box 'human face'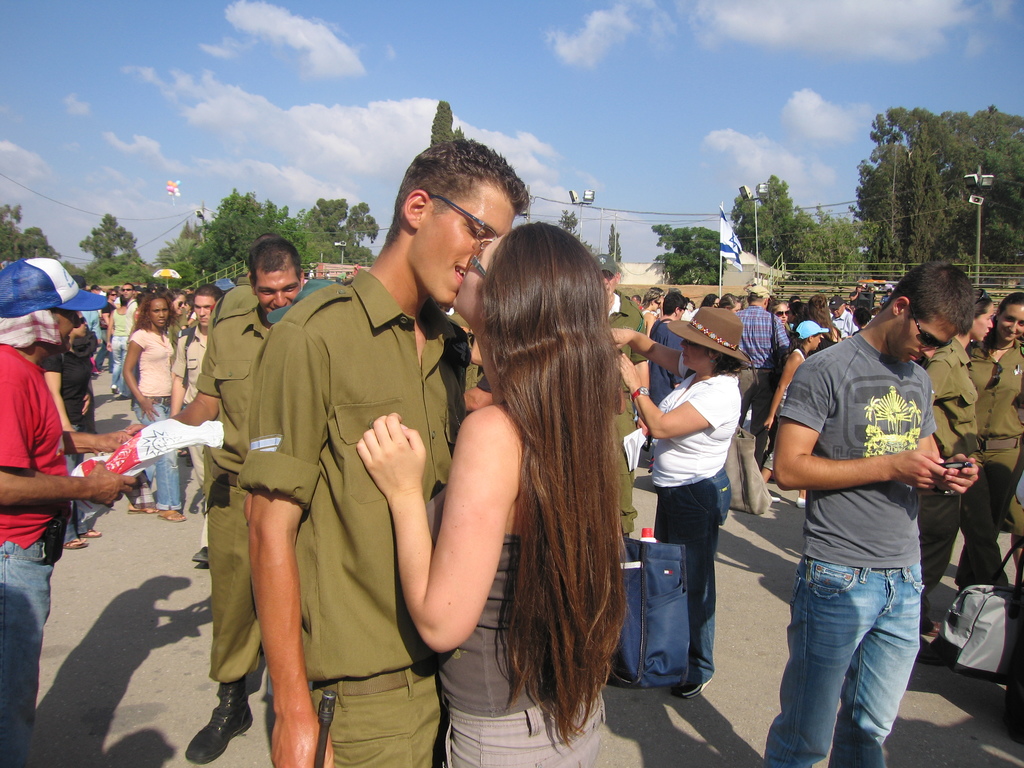
{"left": 652, "top": 298, "right": 664, "bottom": 311}
